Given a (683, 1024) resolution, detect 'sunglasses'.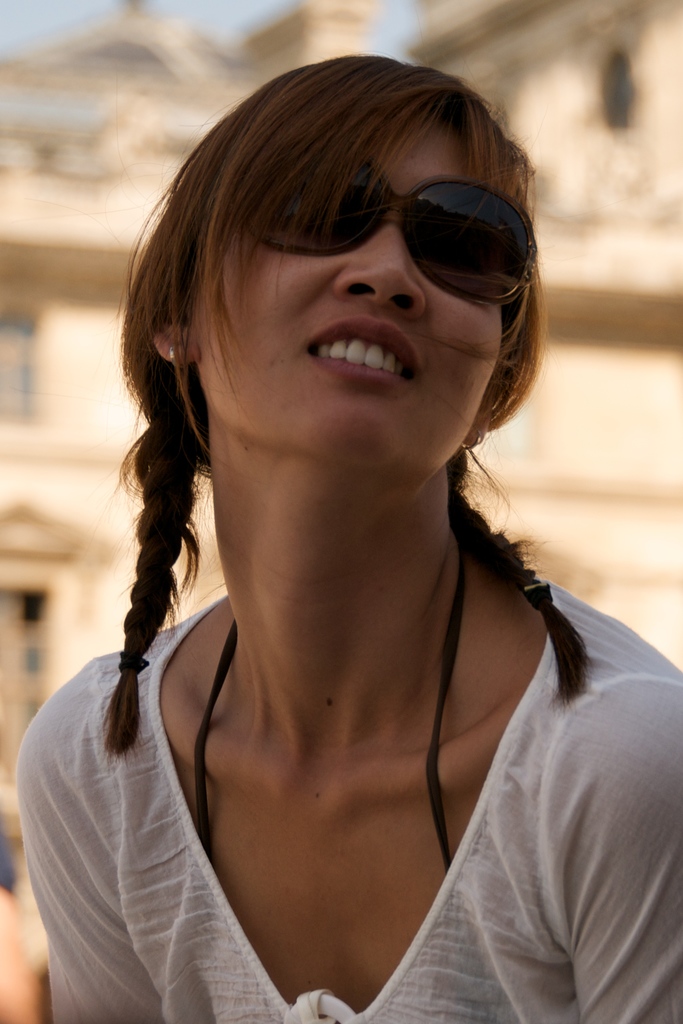
box(257, 156, 538, 308).
